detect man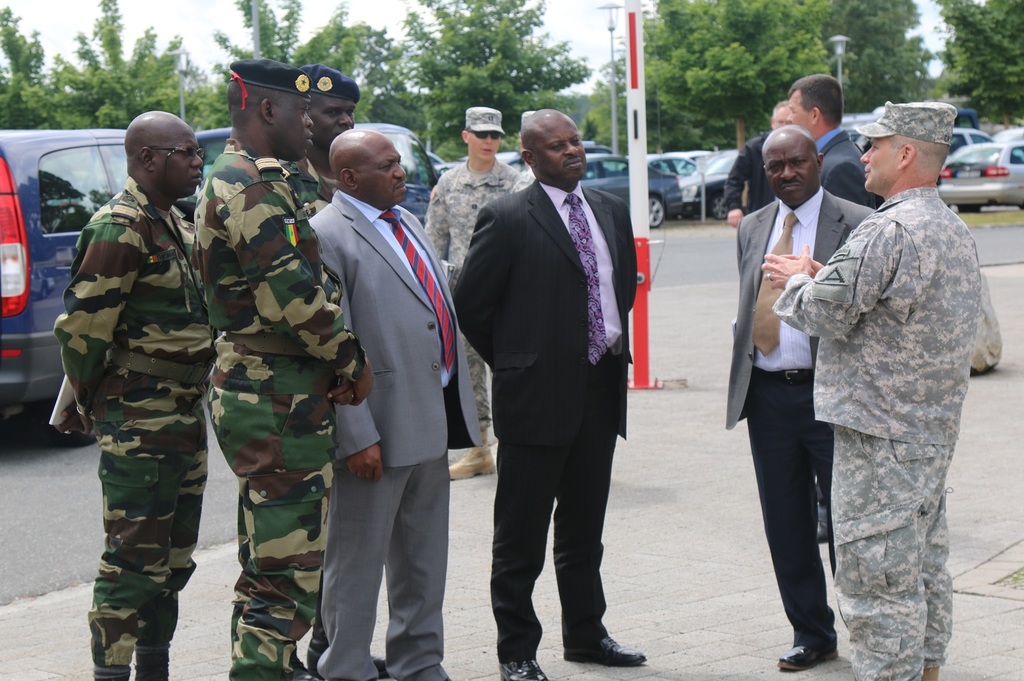
box=[289, 61, 359, 215]
